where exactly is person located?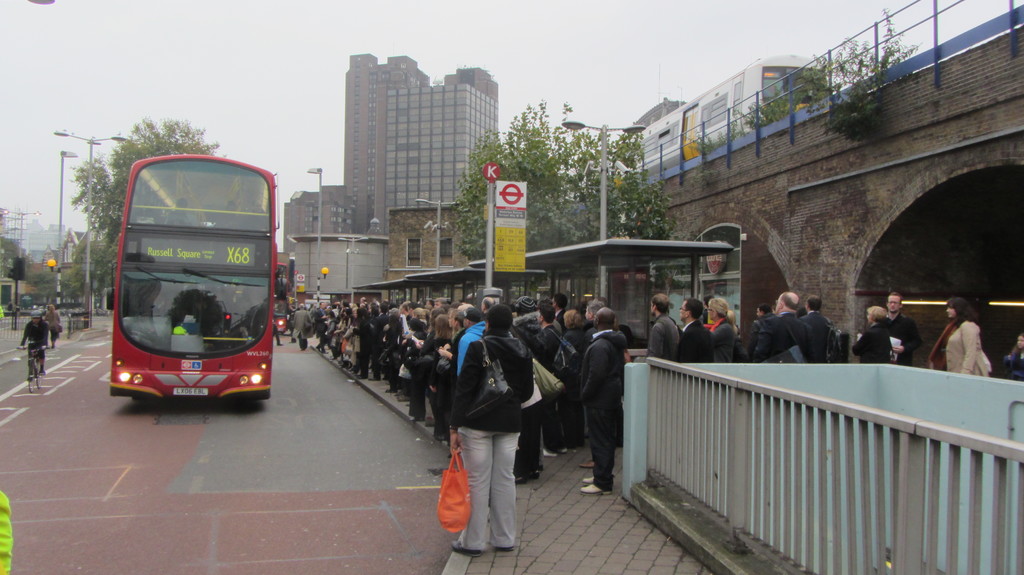
Its bounding box is [941, 285, 999, 388].
